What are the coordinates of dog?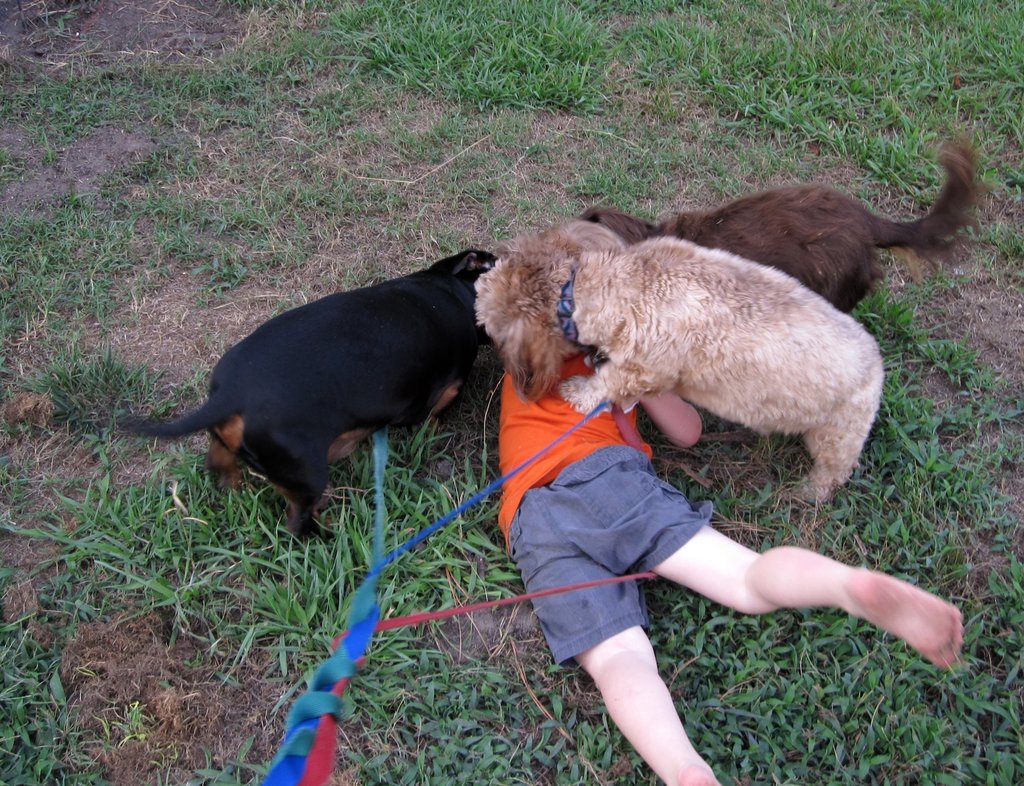
<region>114, 248, 506, 548</region>.
